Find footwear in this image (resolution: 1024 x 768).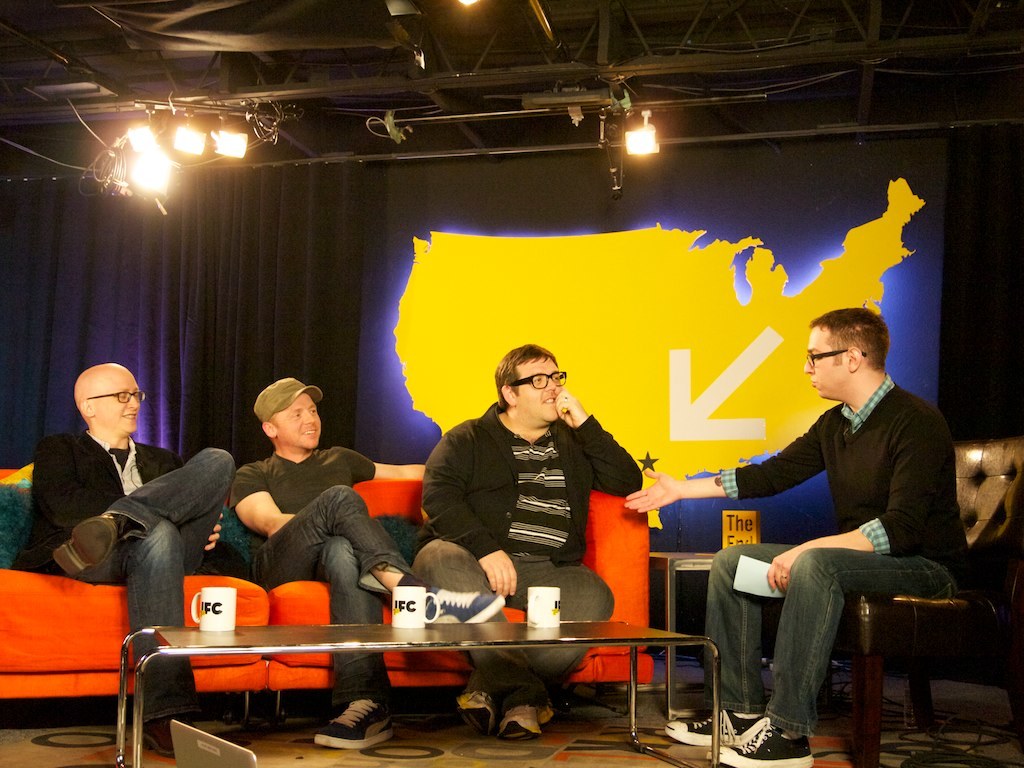
<box>454,690,503,746</box>.
